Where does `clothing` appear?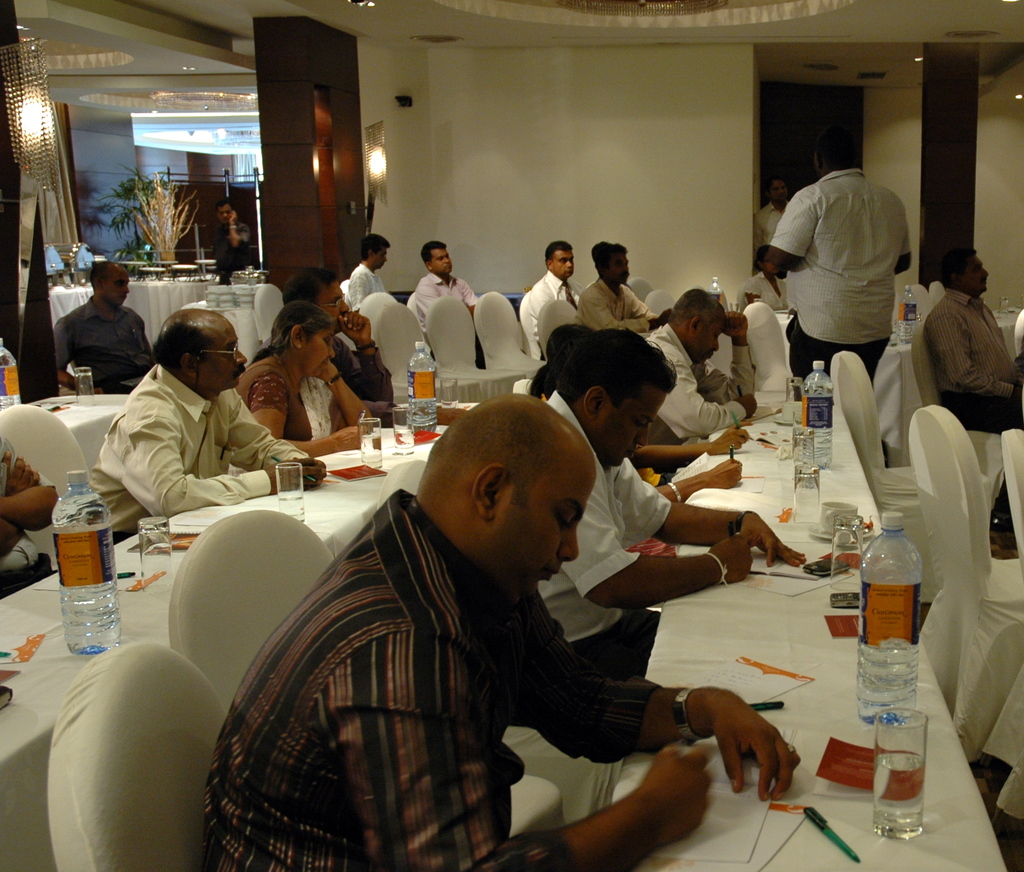
Appears at box(92, 360, 320, 539).
